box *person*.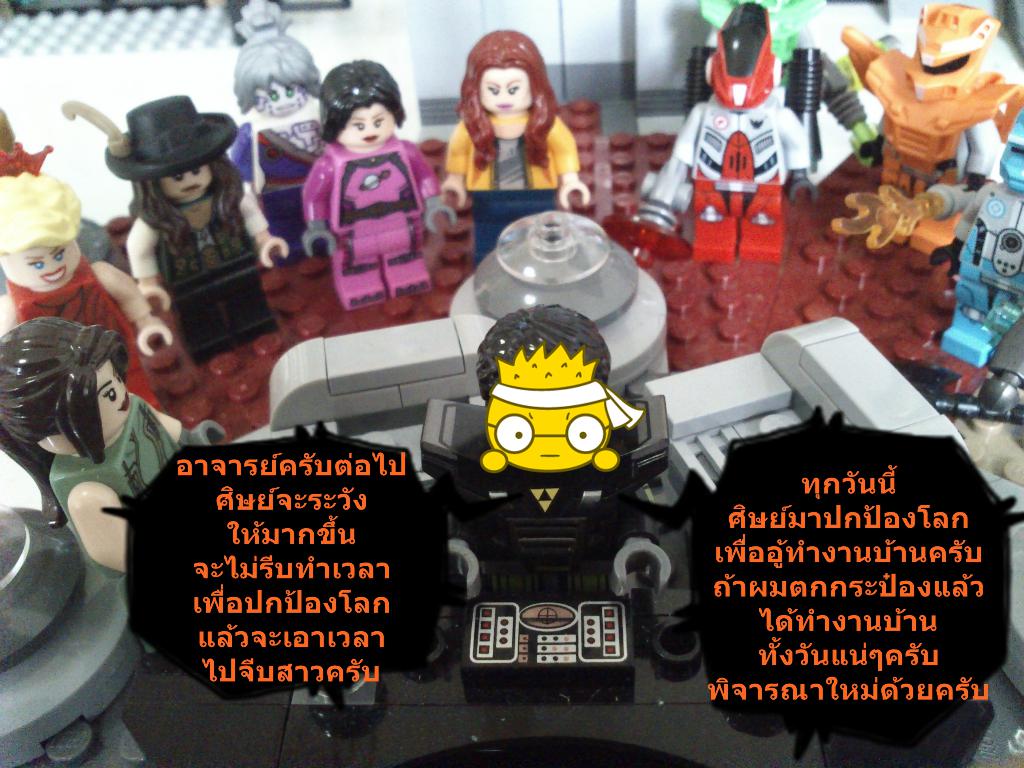
0/315/230/659.
